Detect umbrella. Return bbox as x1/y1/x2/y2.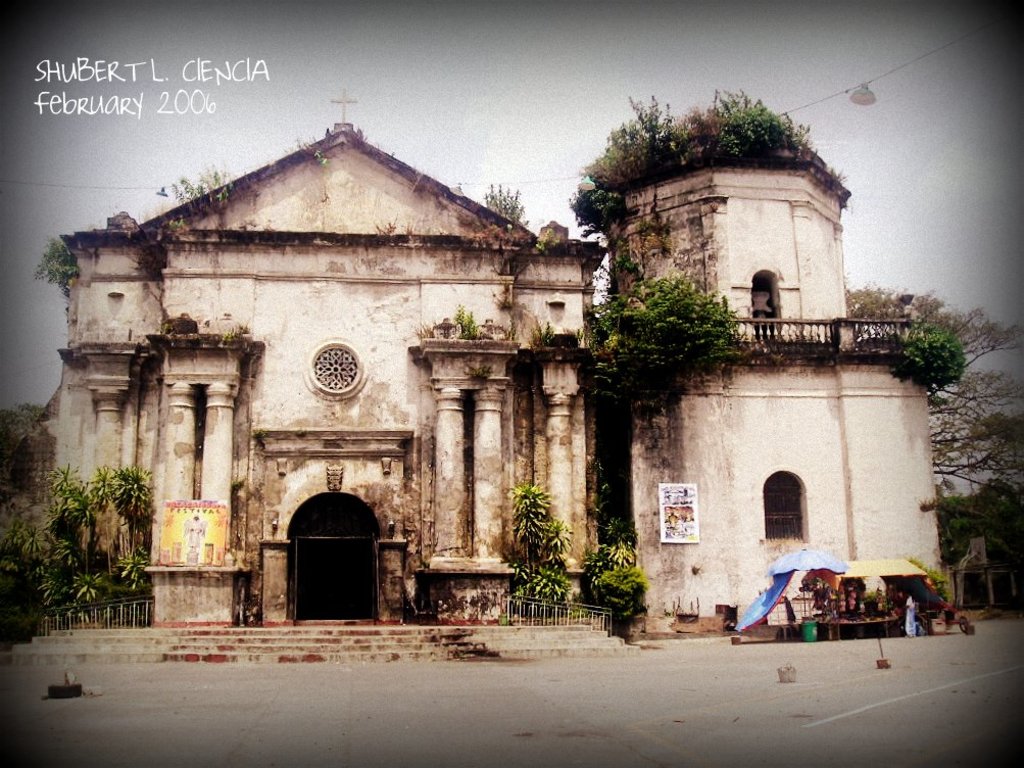
764/545/852/629.
